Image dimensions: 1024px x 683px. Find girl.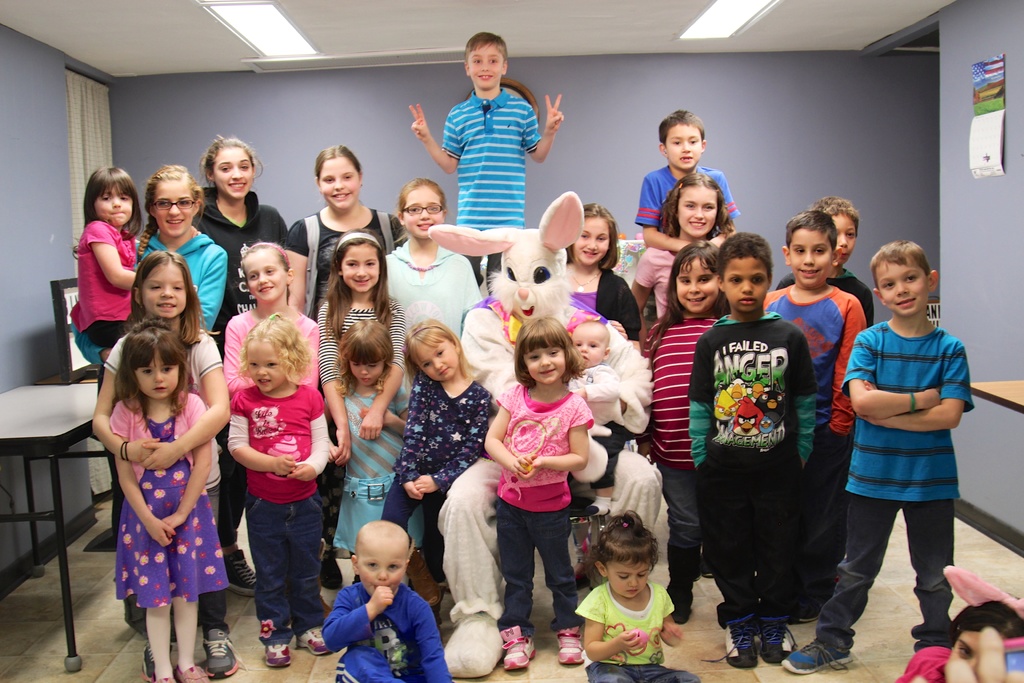
Rect(645, 245, 716, 624).
